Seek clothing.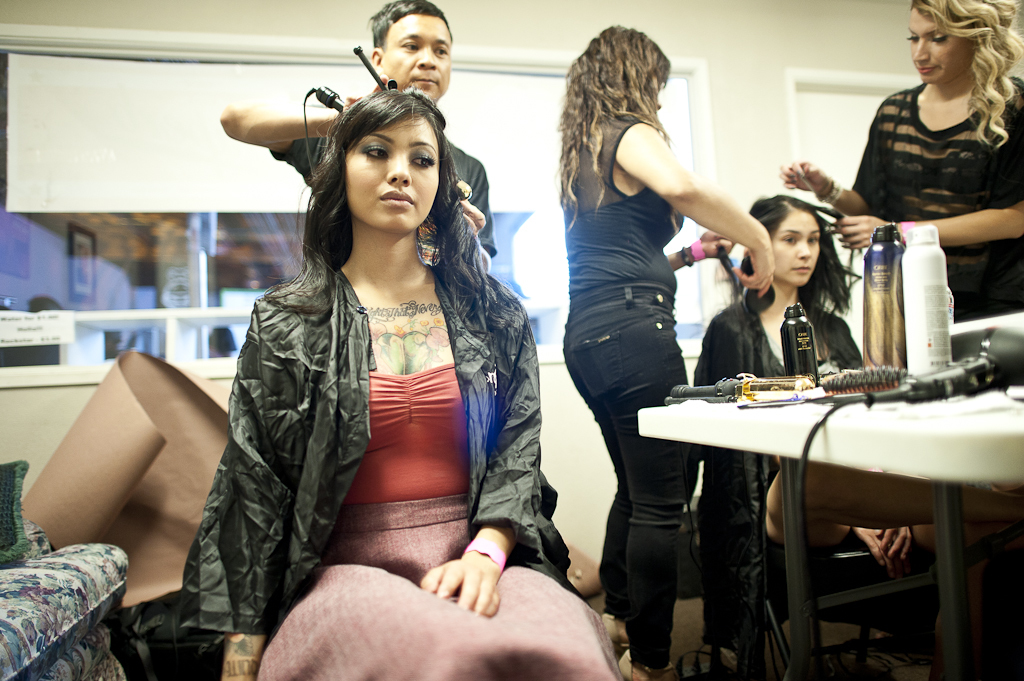
(560, 110, 702, 672).
